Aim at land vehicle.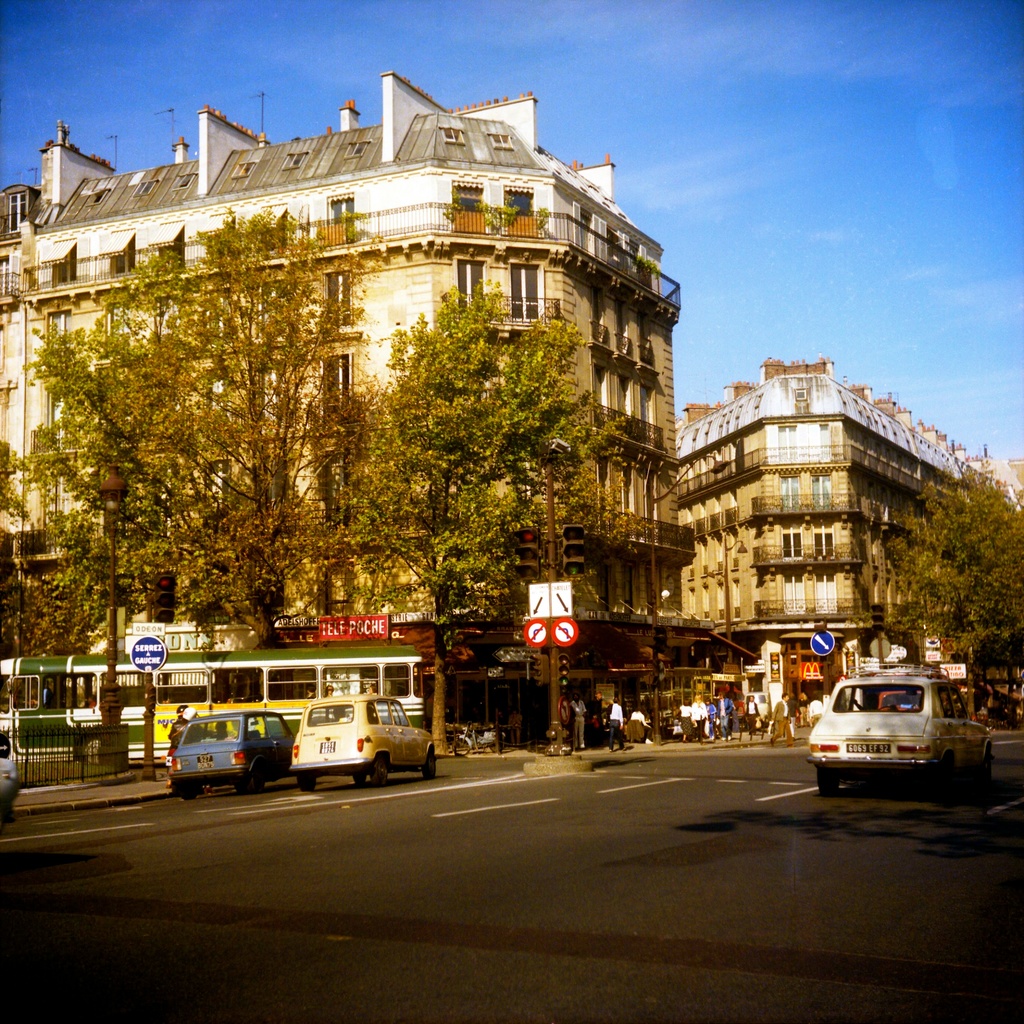
Aimed at [left=293, top=695, right=433, bottom=788].
